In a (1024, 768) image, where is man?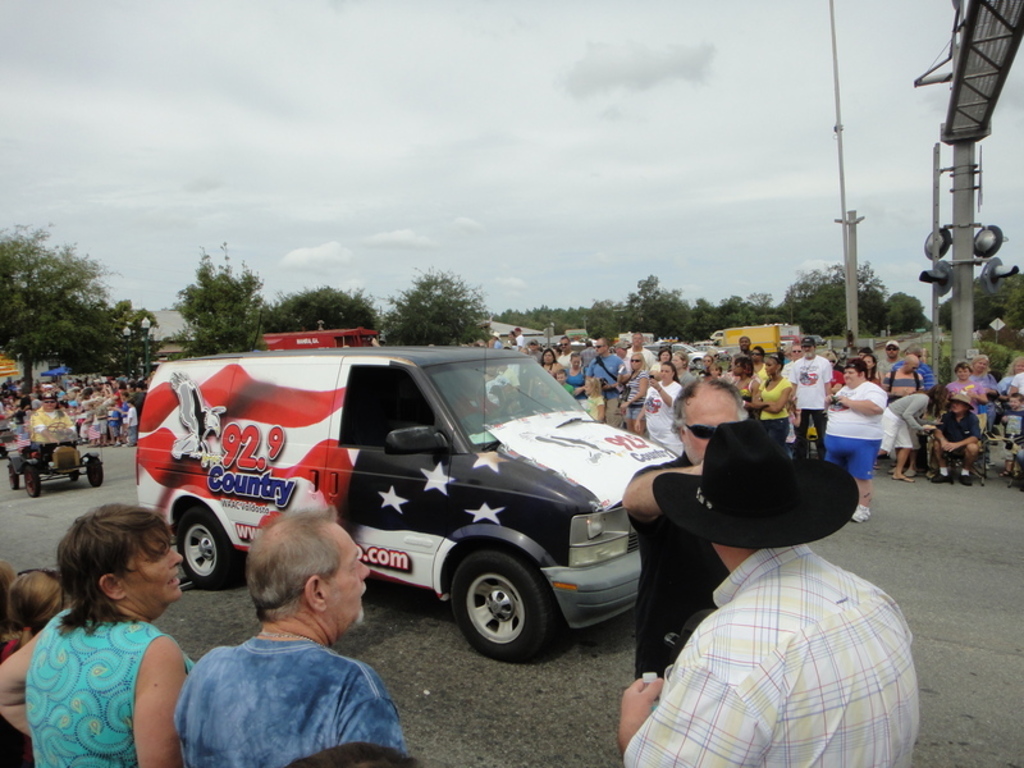
crop(623, 378, 792, 687).
